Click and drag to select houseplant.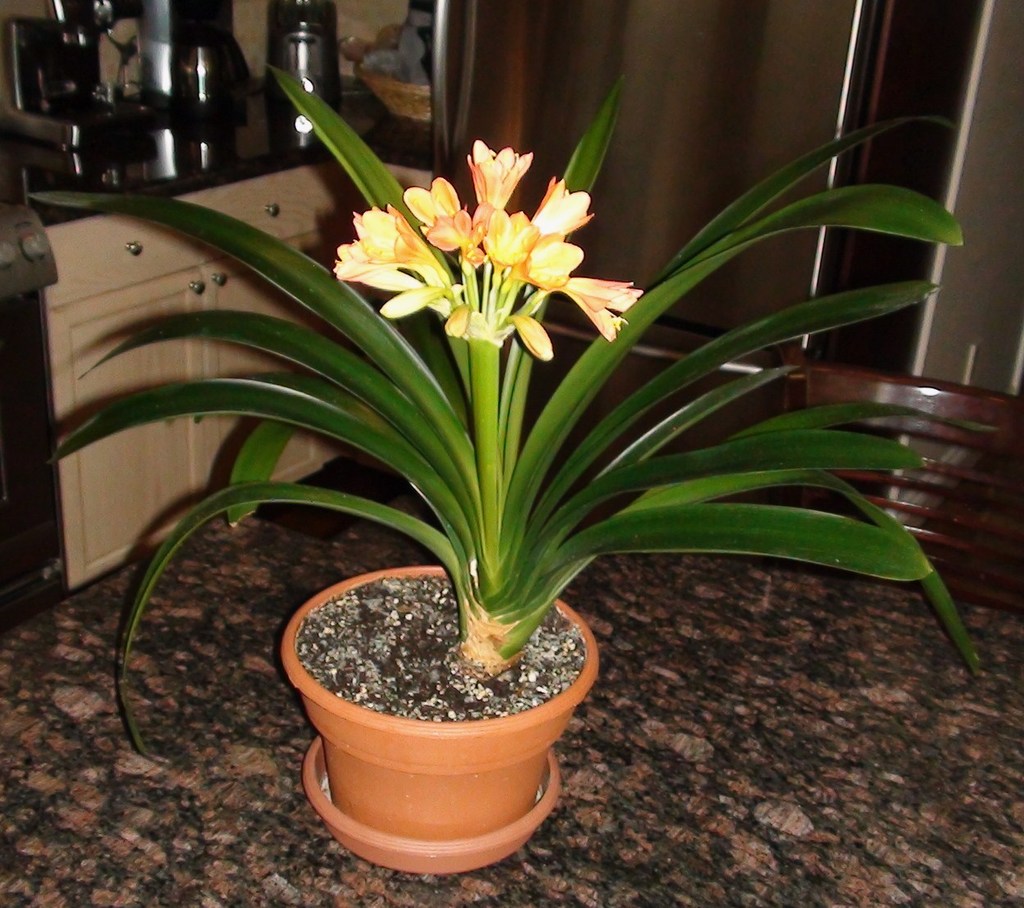
Selection: <box>14,46,991,880</box>.
